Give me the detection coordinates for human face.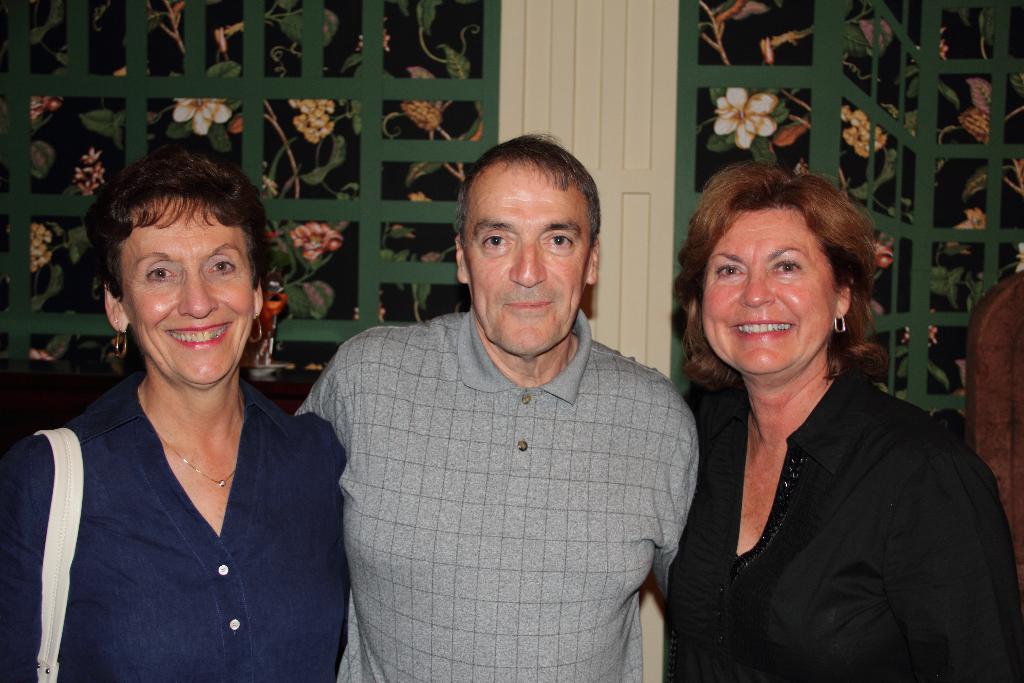
l=126, t=196, r=257, b=381.
